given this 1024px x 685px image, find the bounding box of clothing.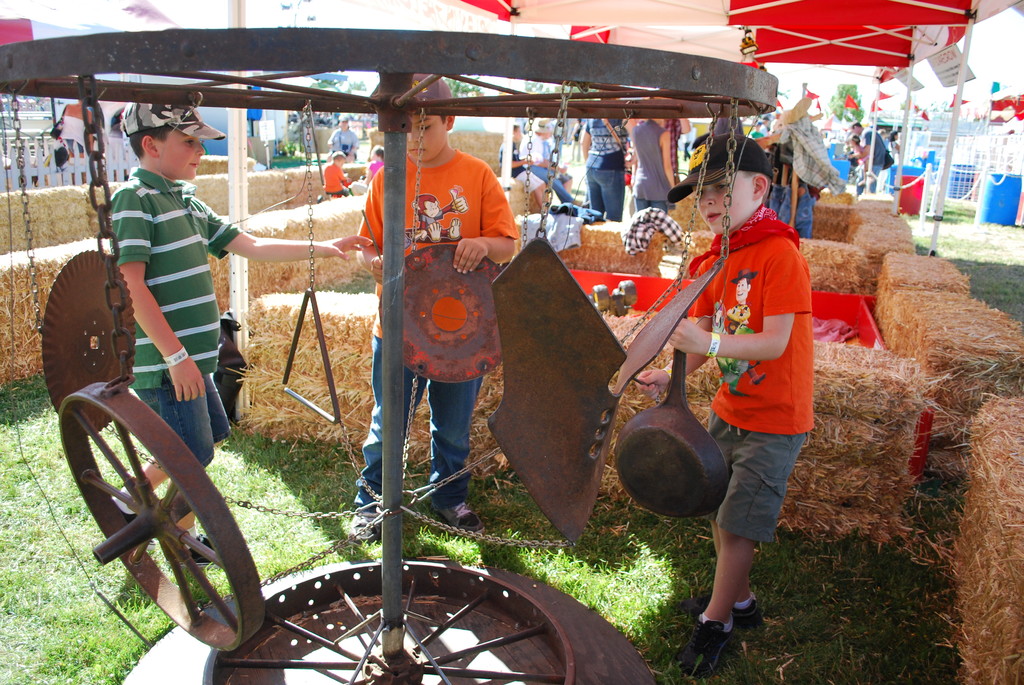
363 157 383 182.
